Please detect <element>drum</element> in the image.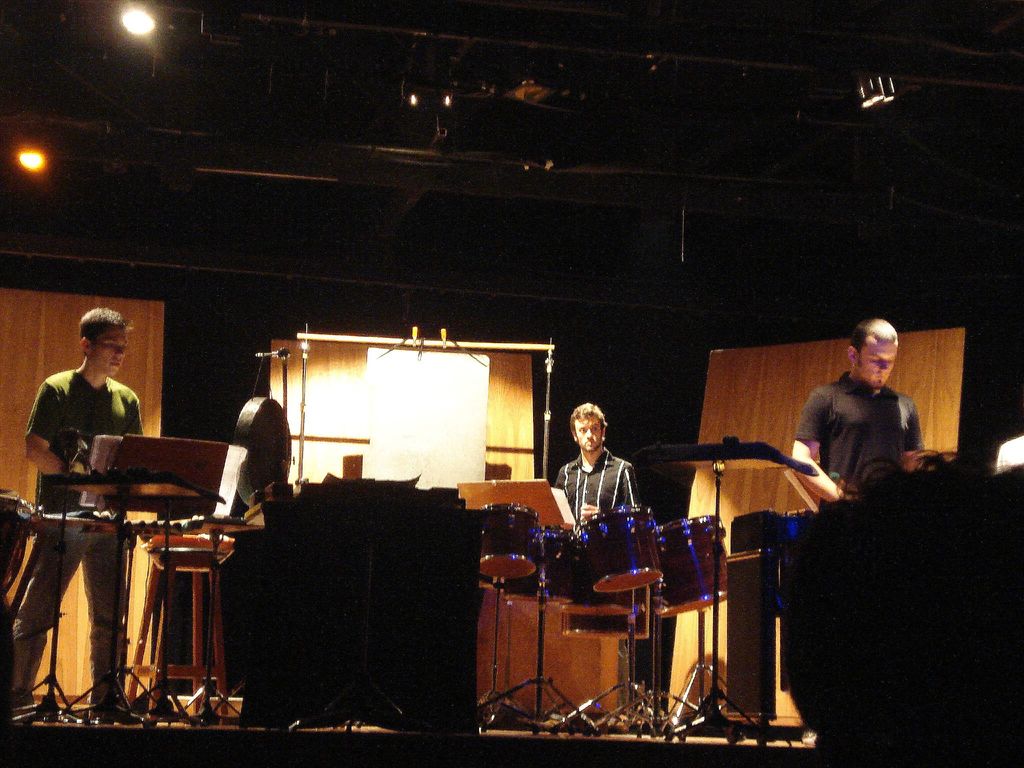
{"x1": 479, "y1": 501, "x2": 542, "y2": 580}.
